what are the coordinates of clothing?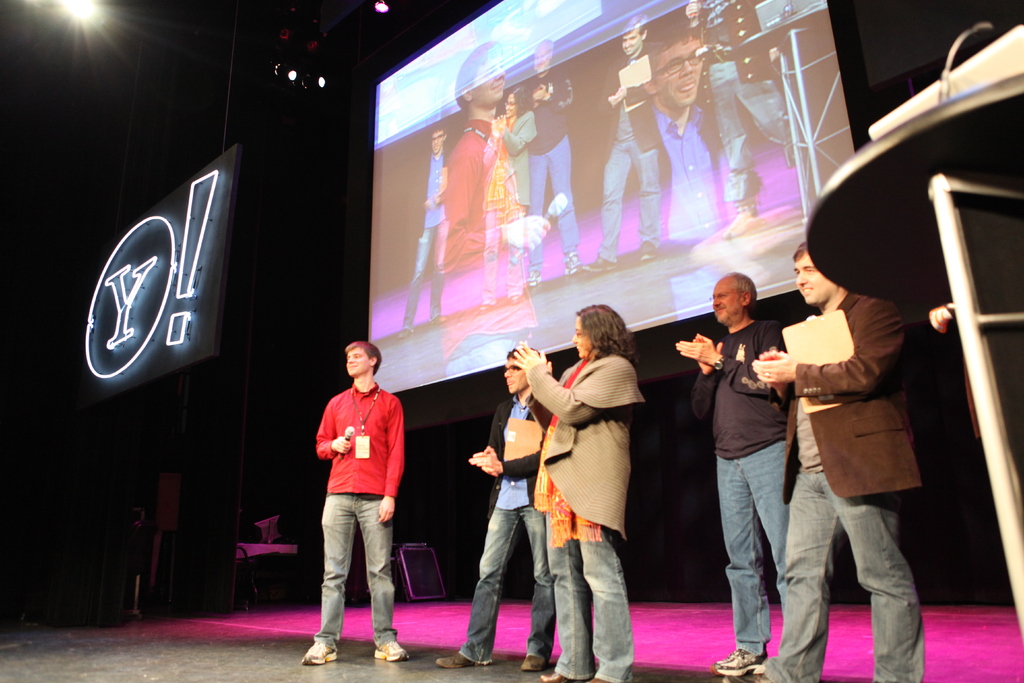
BBox(598, 42, 670, 168).
